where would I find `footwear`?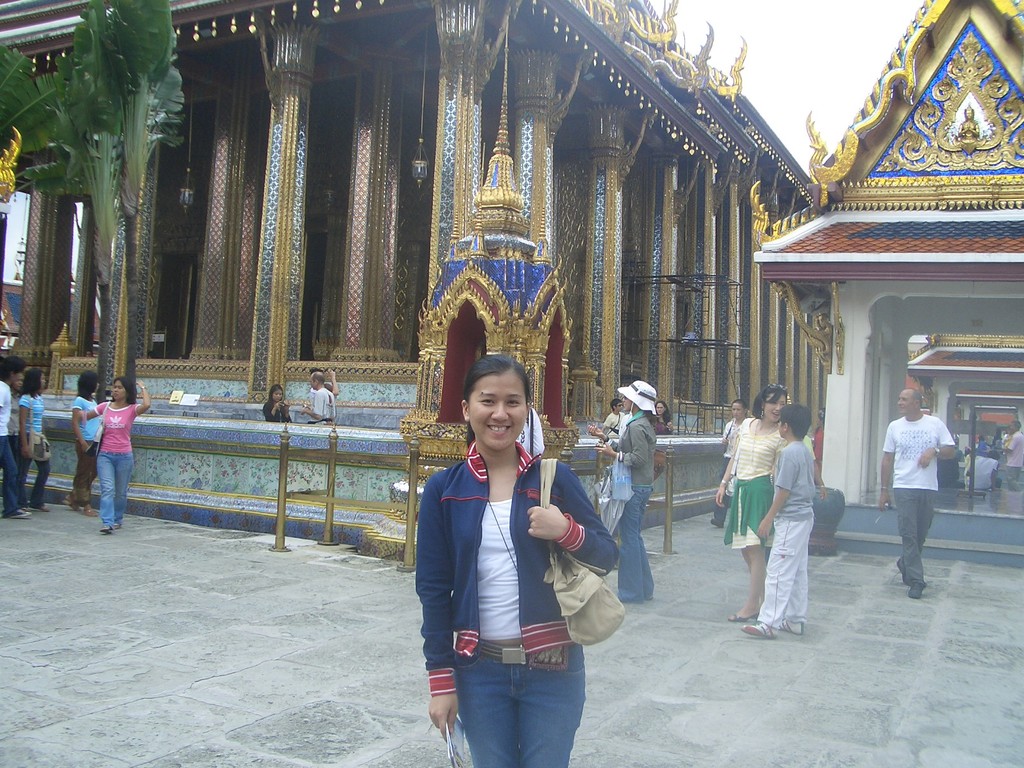
At BBox(710, 515, 724, 532).
